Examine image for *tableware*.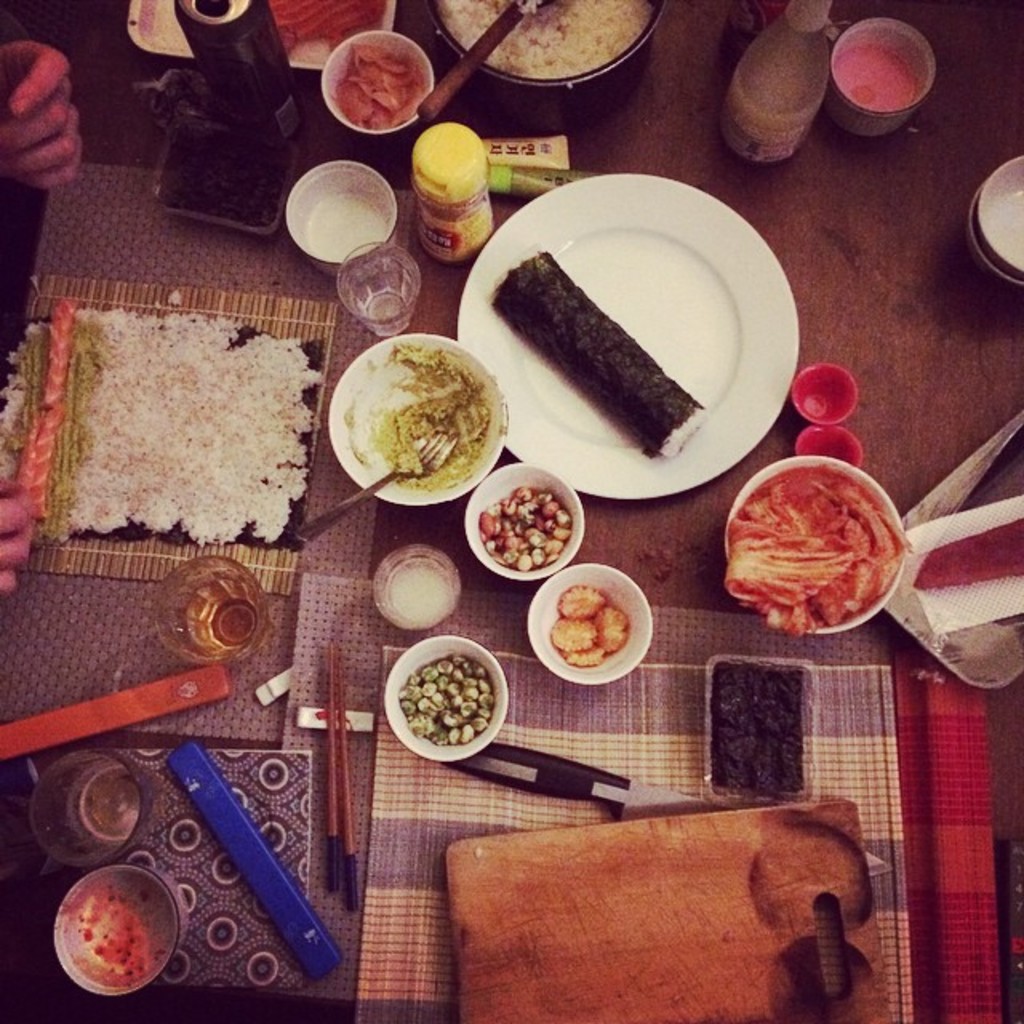
Examination result: 317/24/438/136.
